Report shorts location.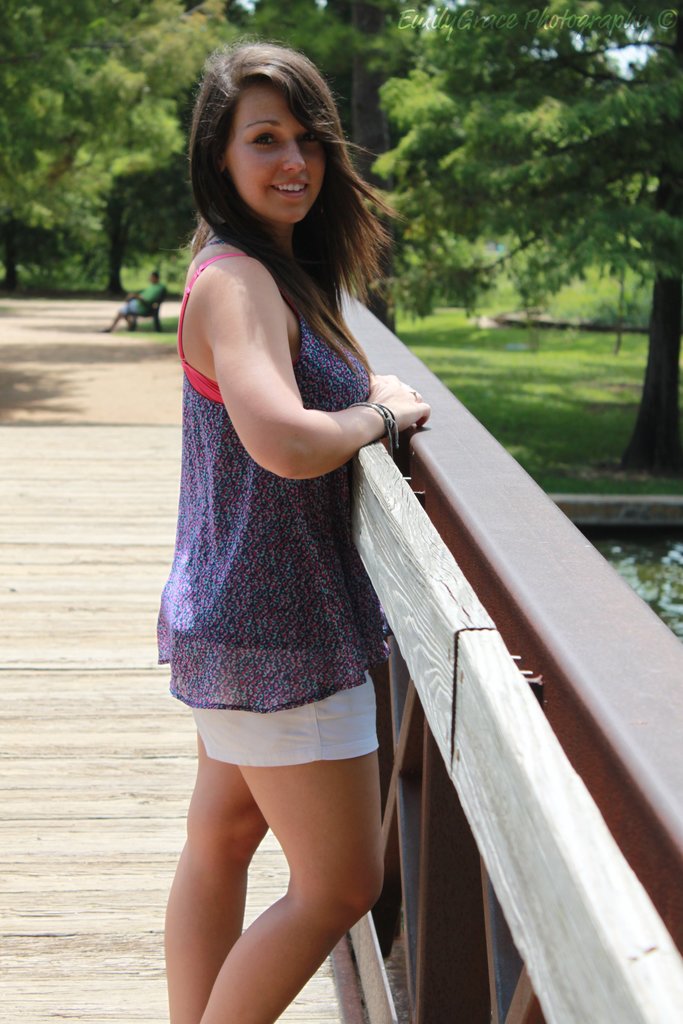
Report: box(211, 697, 437, 788).
